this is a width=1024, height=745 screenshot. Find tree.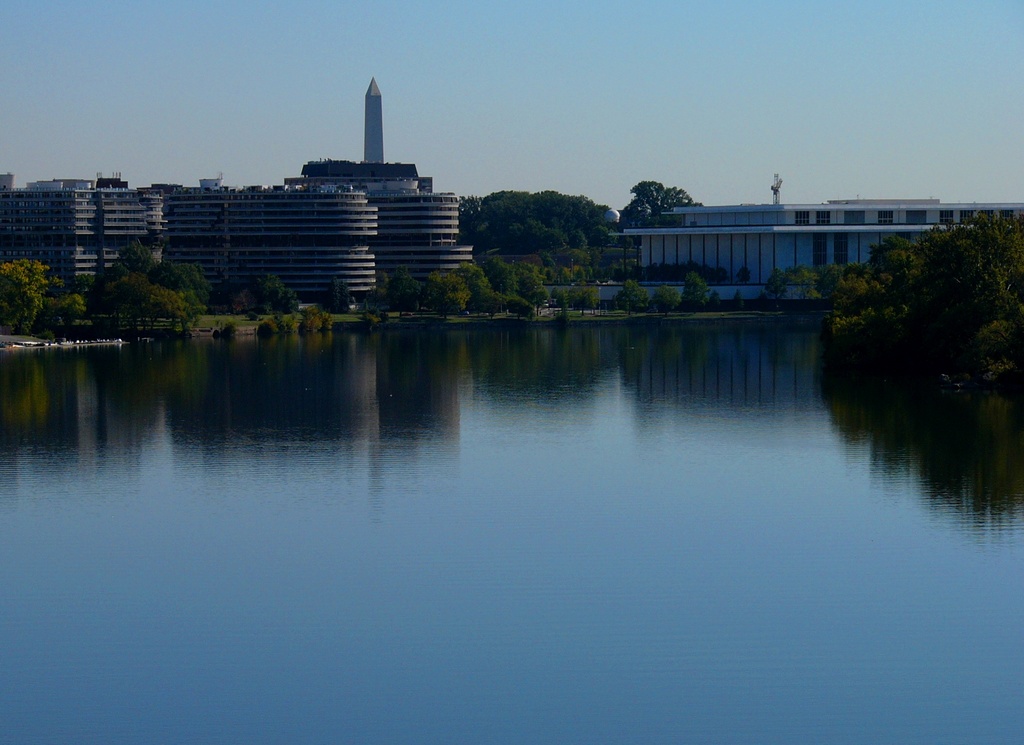
Bounding box: Rect(681, 266, 712, 313).
